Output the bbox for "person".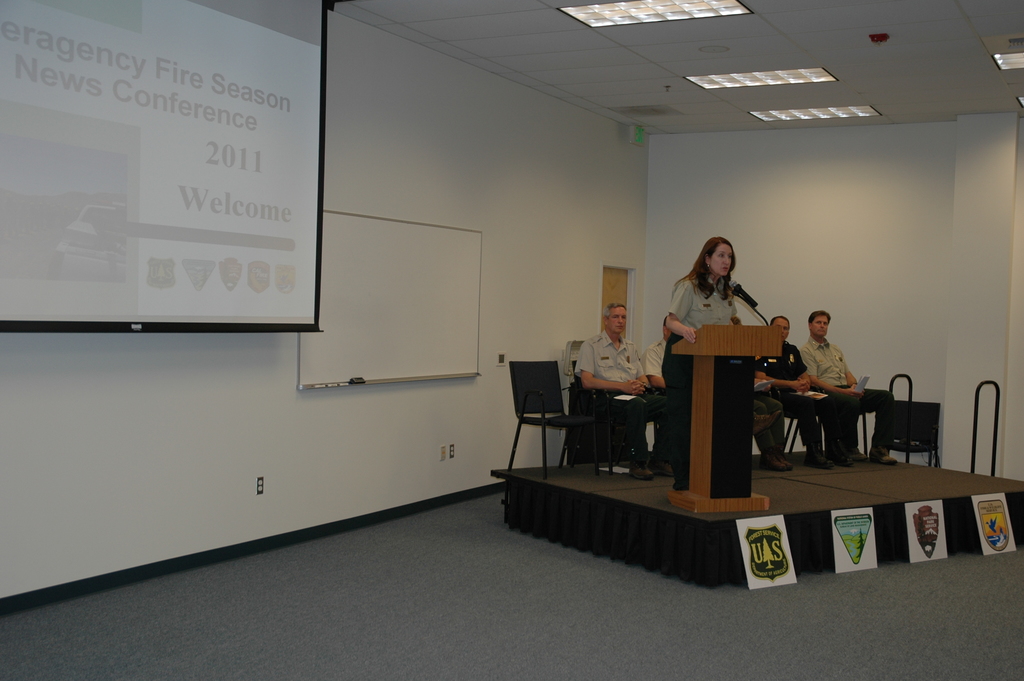
[left=795, top=295, right=883, bottom=464].
